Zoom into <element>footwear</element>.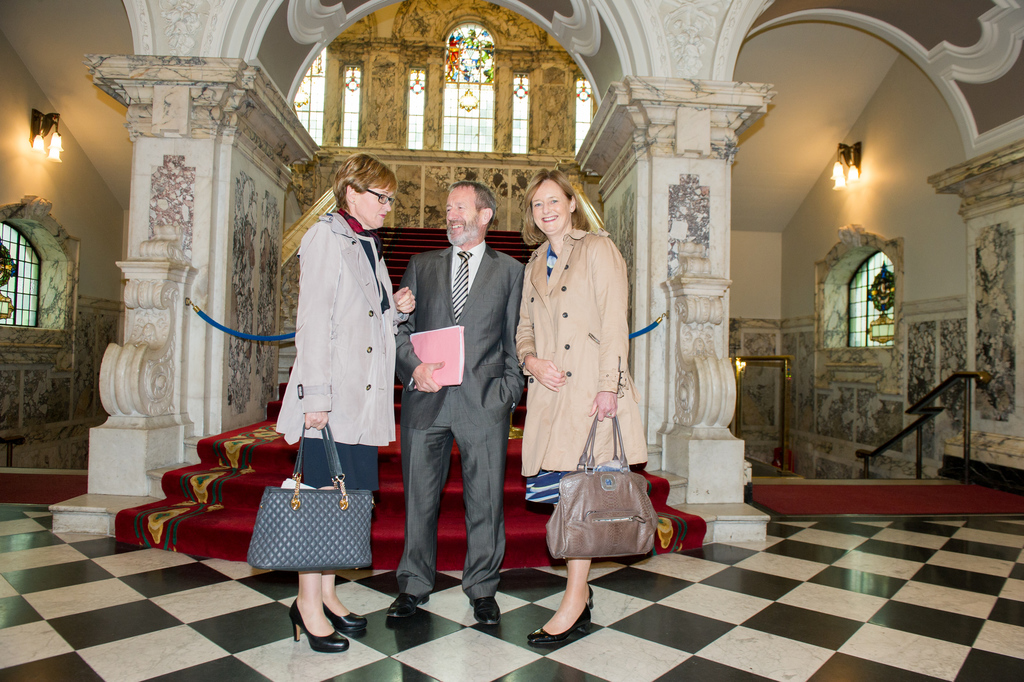
Zoom target: left=471, top=597, right=500, bottom=625.
